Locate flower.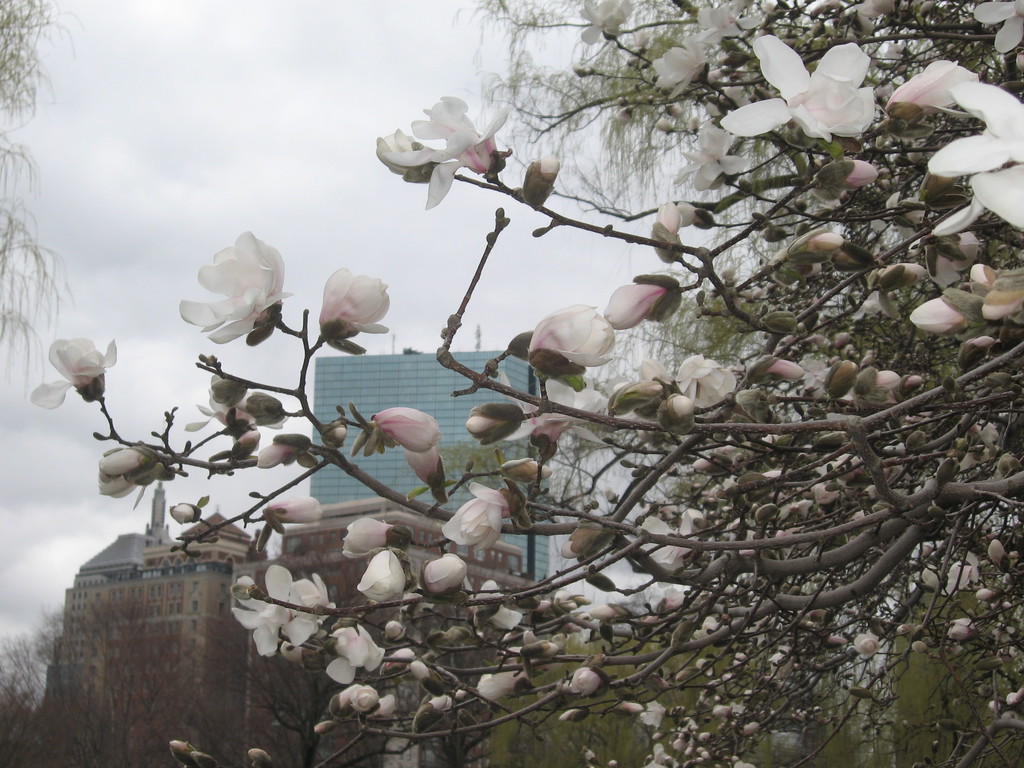
Bounding box: bbox=[172, 739, 193, 759].
